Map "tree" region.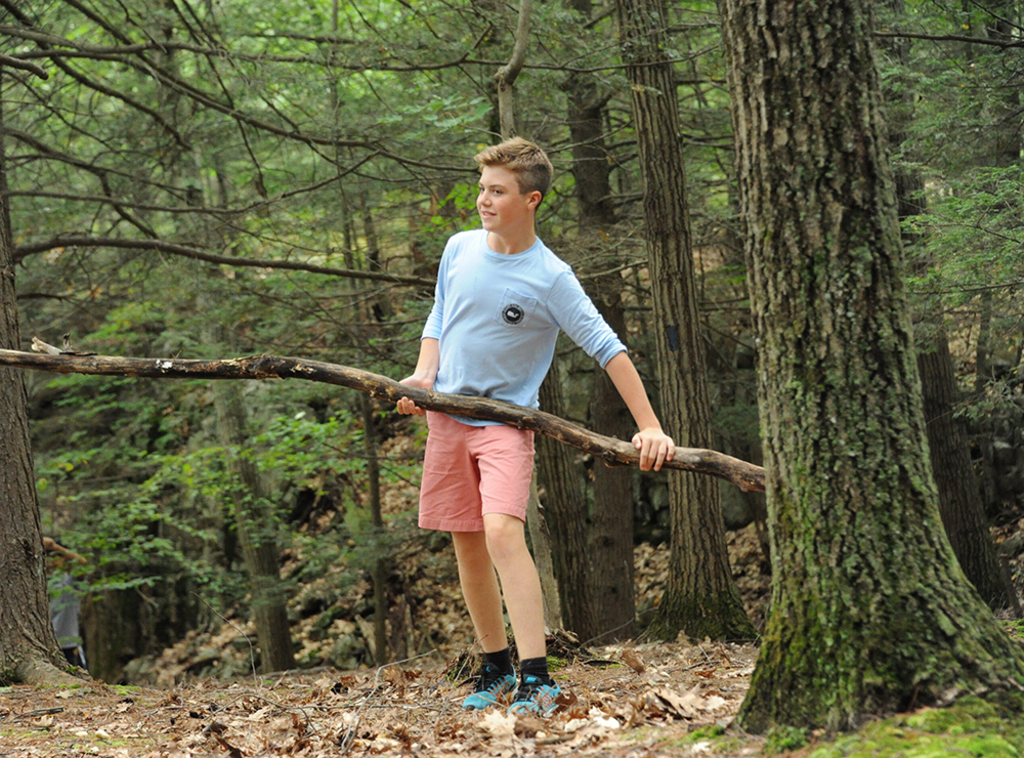
Mapped to (27, 0, 347, 656).
